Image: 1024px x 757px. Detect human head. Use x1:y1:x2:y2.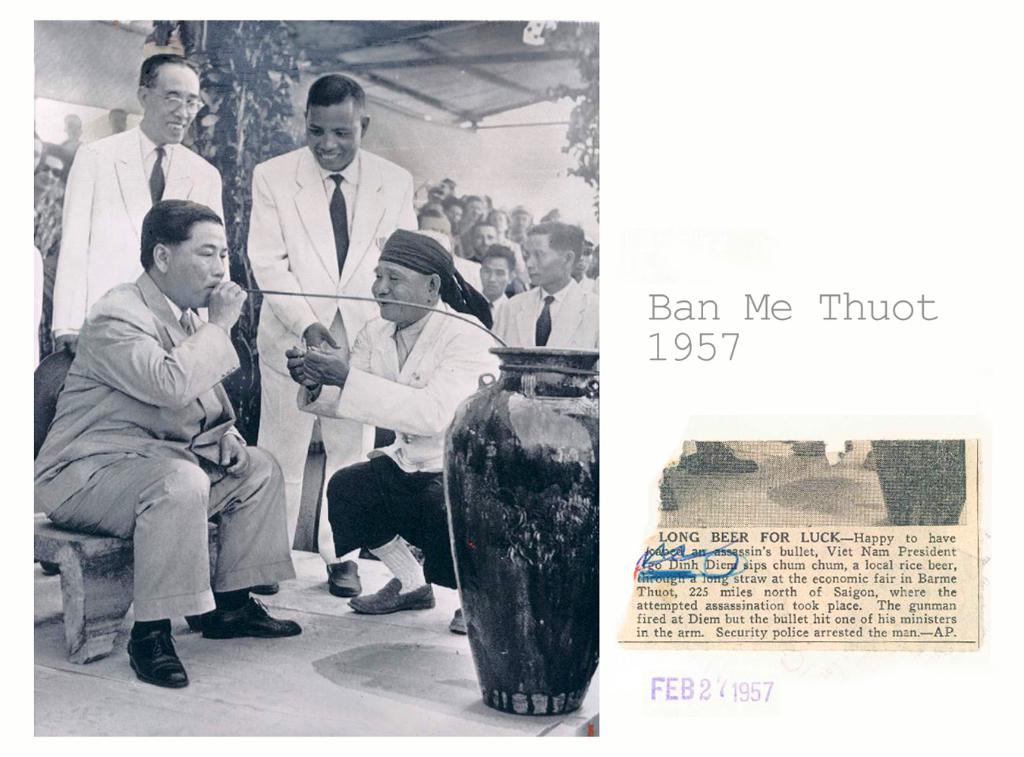
107:109:127:136.
